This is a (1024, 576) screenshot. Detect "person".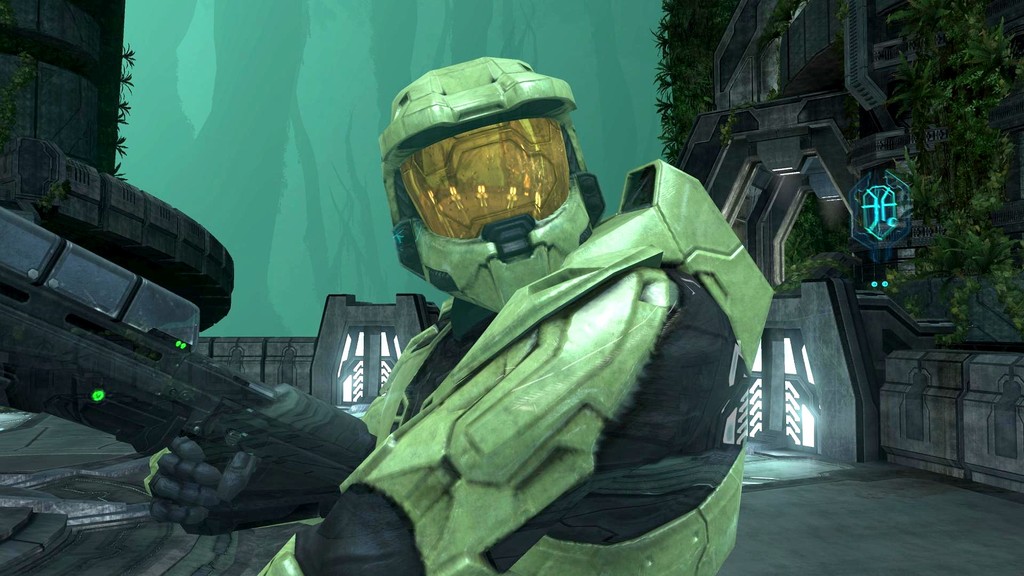
locate(137, 54, 775, 575).
